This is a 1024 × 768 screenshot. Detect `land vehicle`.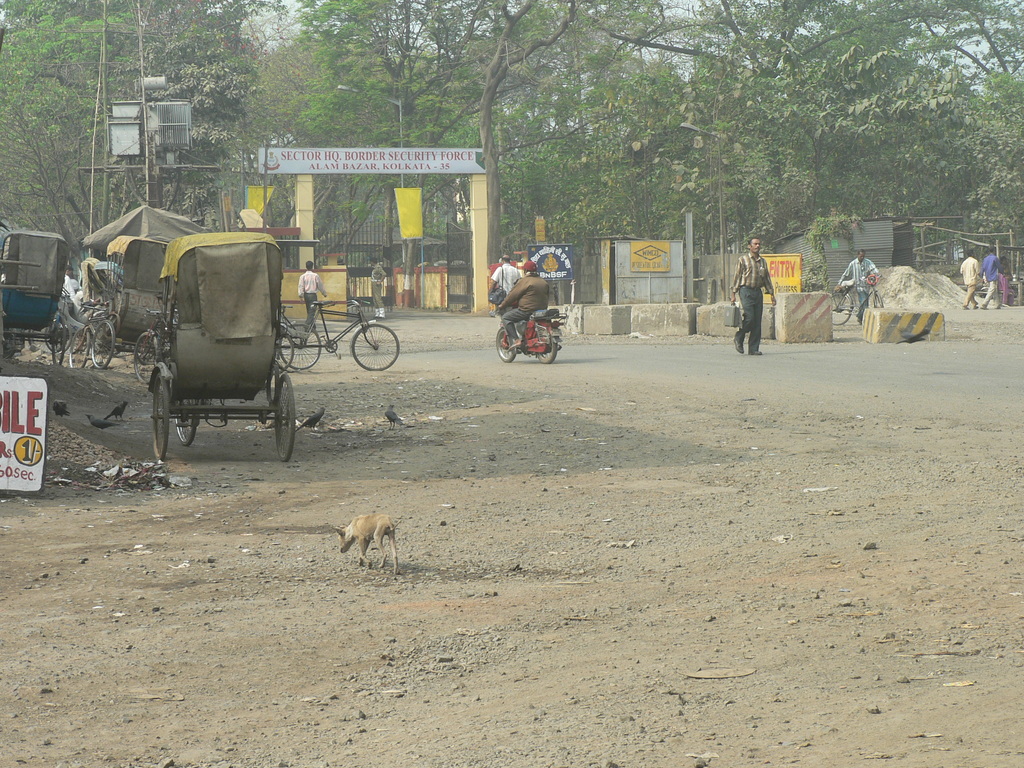
l=72, t=232, r=173, b=377.
